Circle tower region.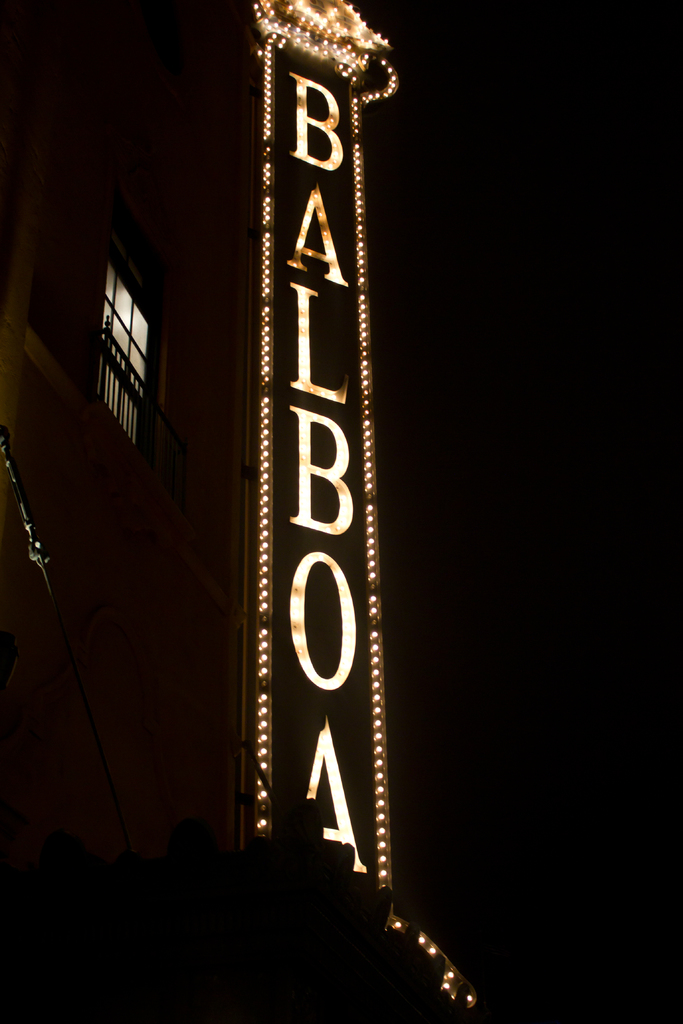
Region: [203, 0, 484, 1023].
